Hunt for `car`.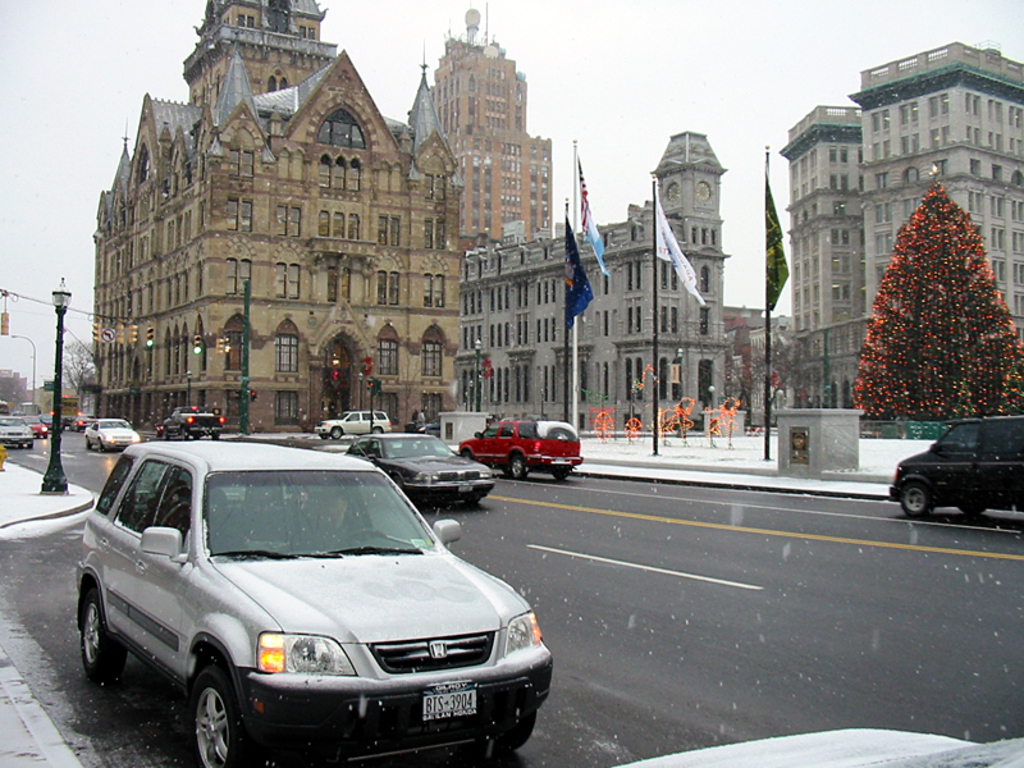
Hunted down at select_region(73, 431, 557, 767).
